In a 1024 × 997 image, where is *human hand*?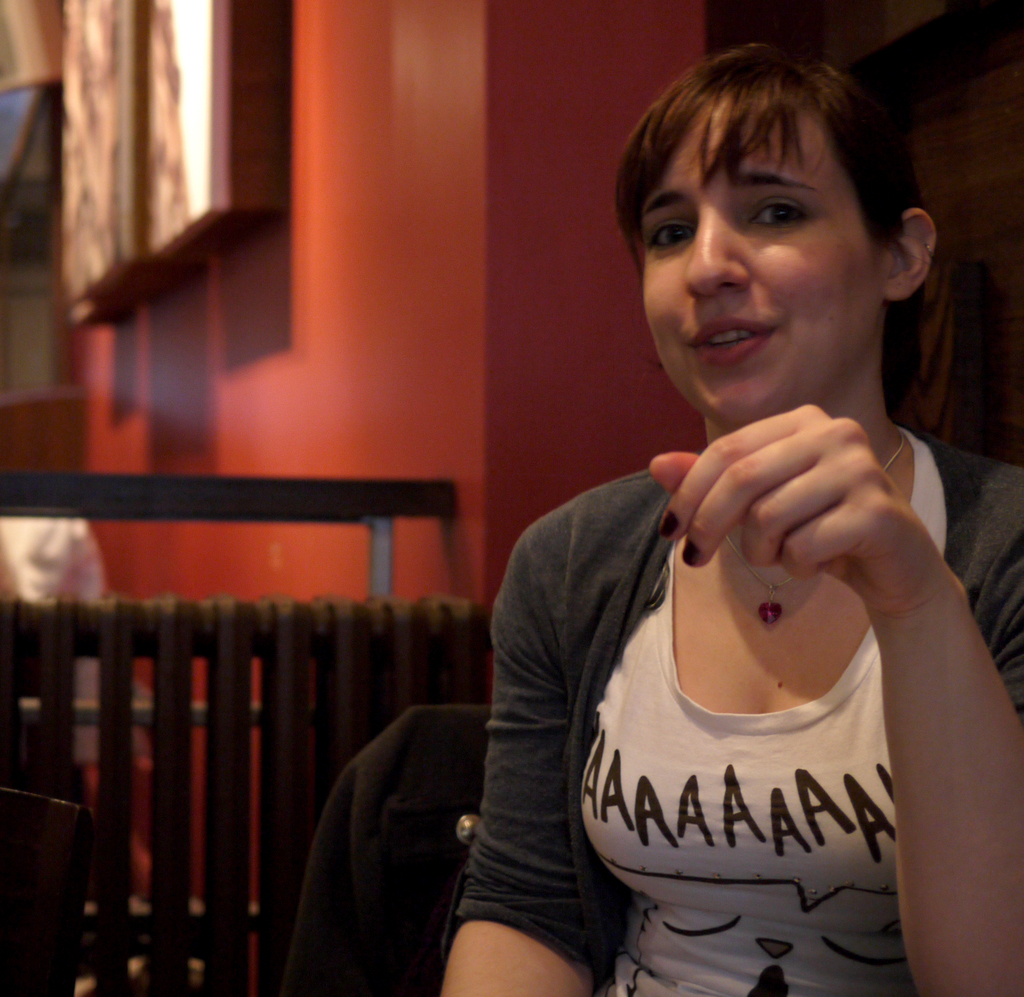
(left=654, top=409, right=941, bottom=612).
